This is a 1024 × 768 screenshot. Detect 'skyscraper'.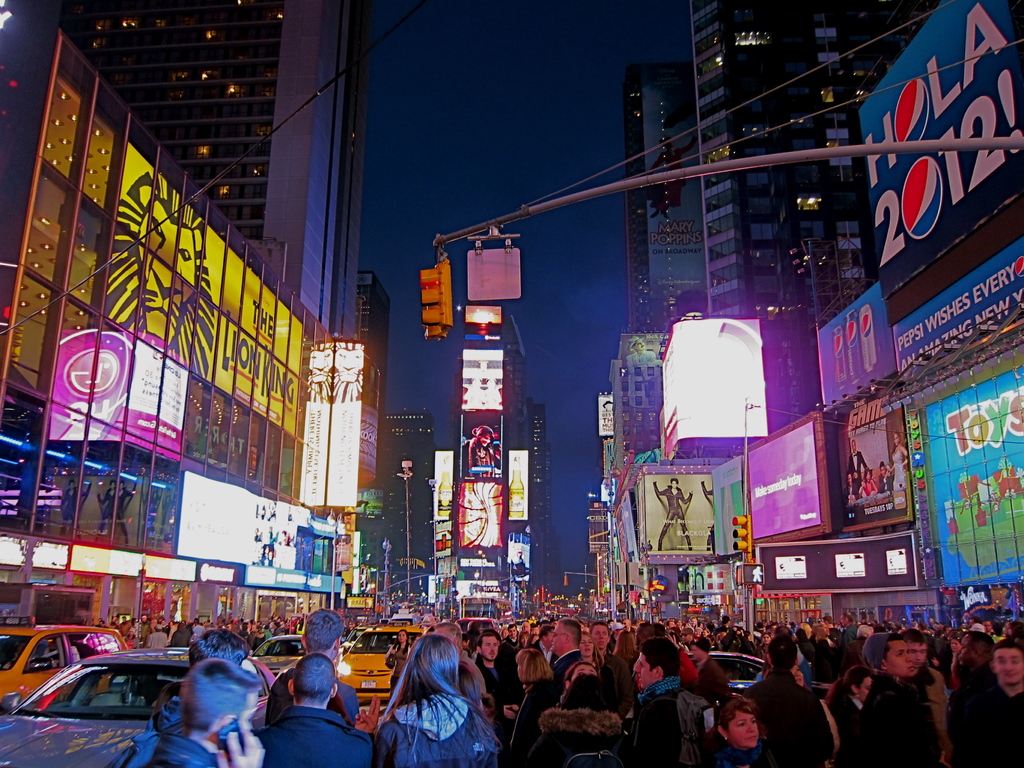
left=353, top=252, right=383, bottom=473.
